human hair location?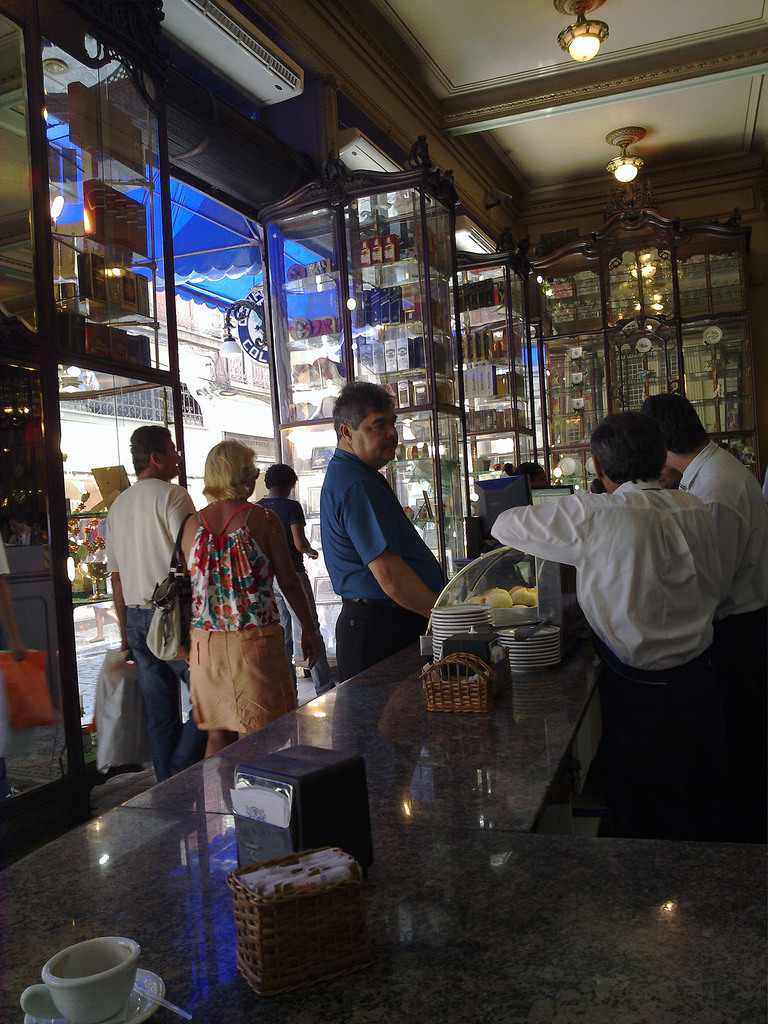
bbox=[204, 436, 256, 504]
